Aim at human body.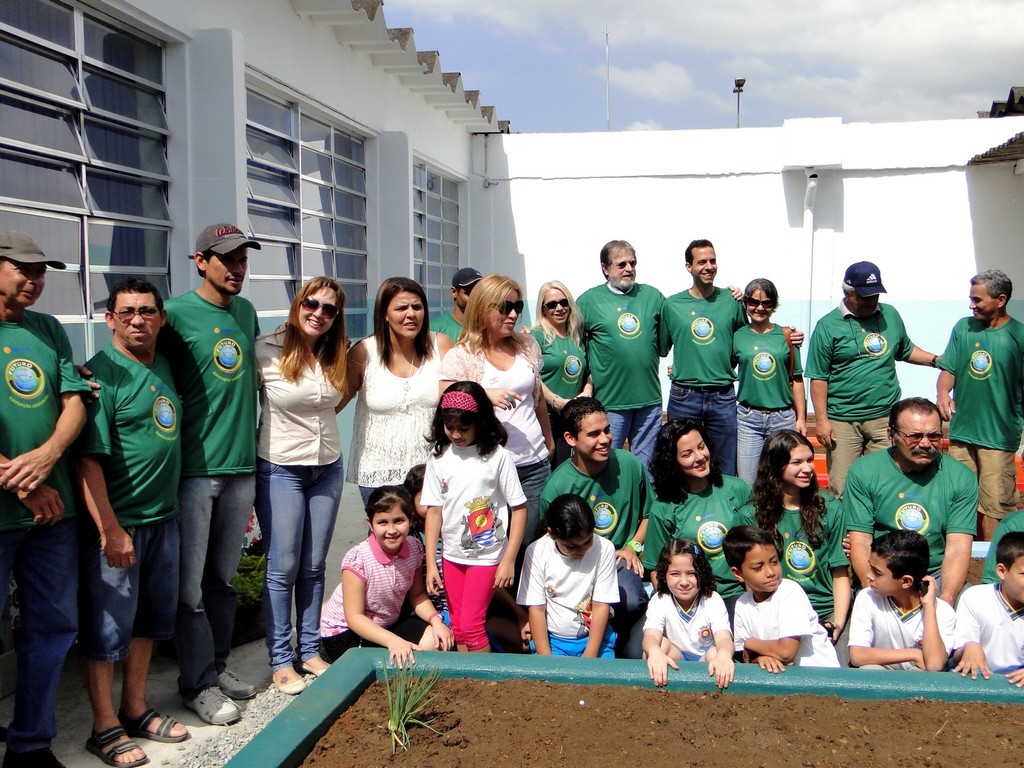
Aimed at [left=938, top=265, right=1023, bottom=537].
